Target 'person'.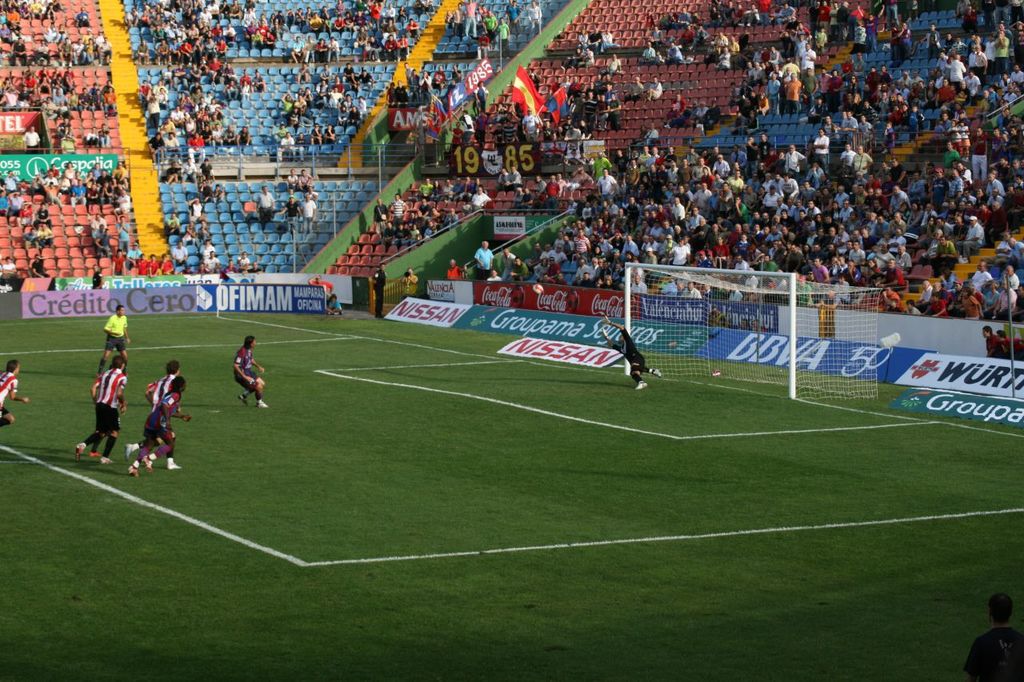
Target region: [601,316,662,391].
